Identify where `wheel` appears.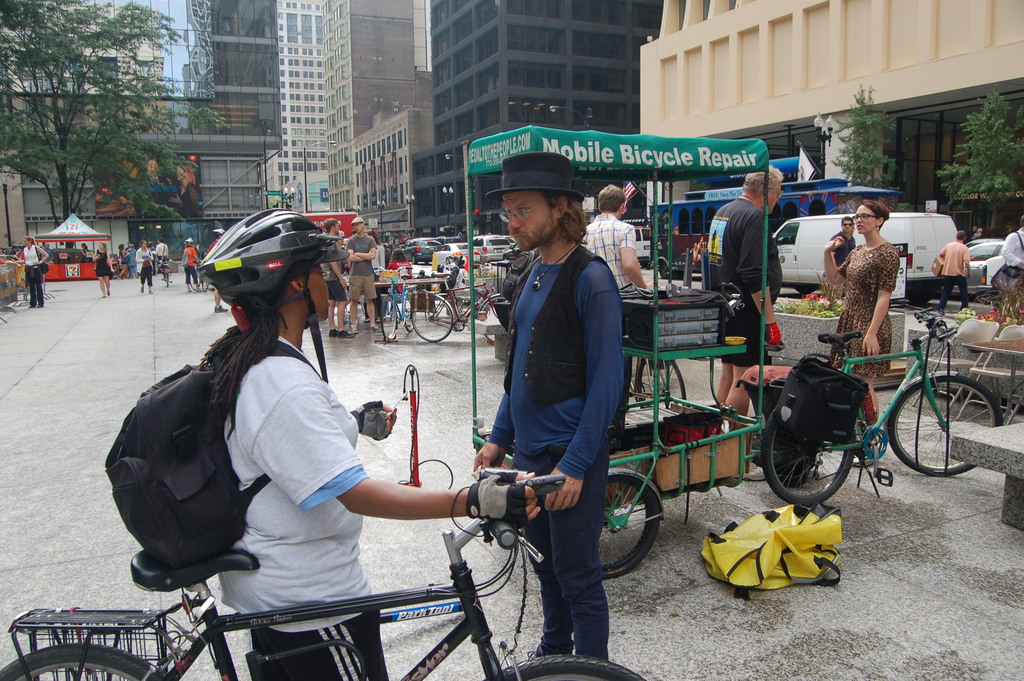
Appears at [left=0, top=639, right=173, bottom=680].
